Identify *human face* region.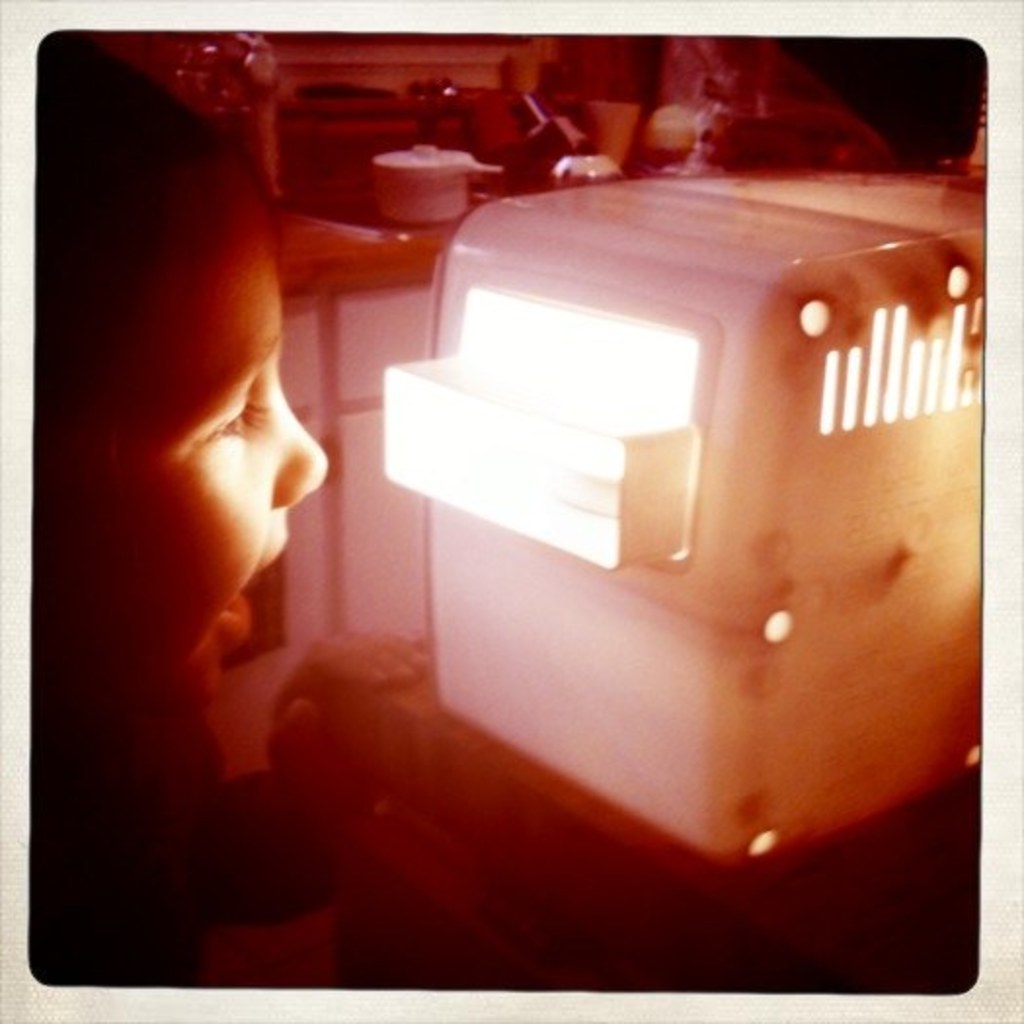
Region: pyautogui.locateOnScreen(35, 111, 335, 667).
